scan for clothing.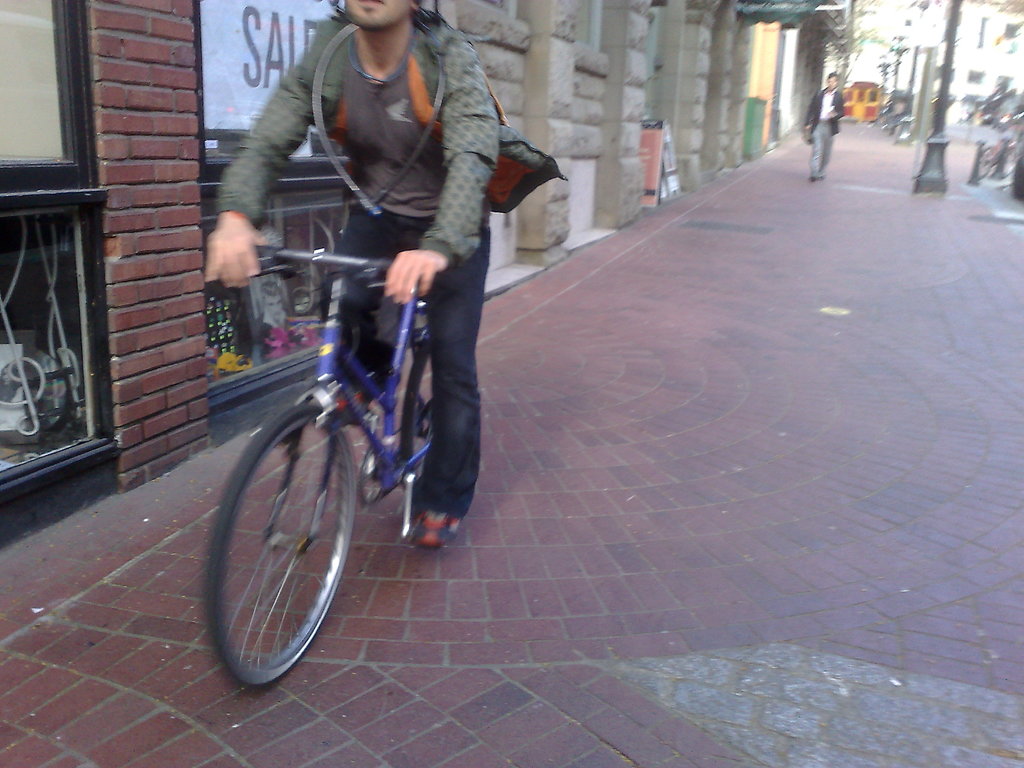
Scan result: left=806, top=88, right=848, bottom=178.
